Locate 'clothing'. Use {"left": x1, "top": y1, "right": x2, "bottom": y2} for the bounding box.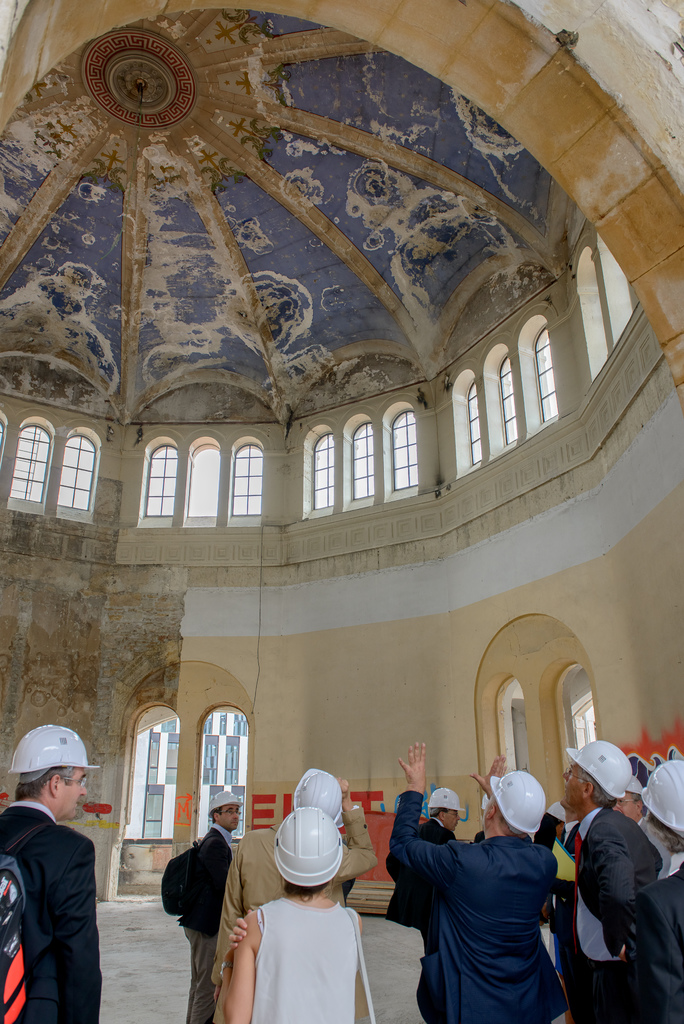
{"left": 208, "top": 797, "right": 377, "bottom": 1023}.
